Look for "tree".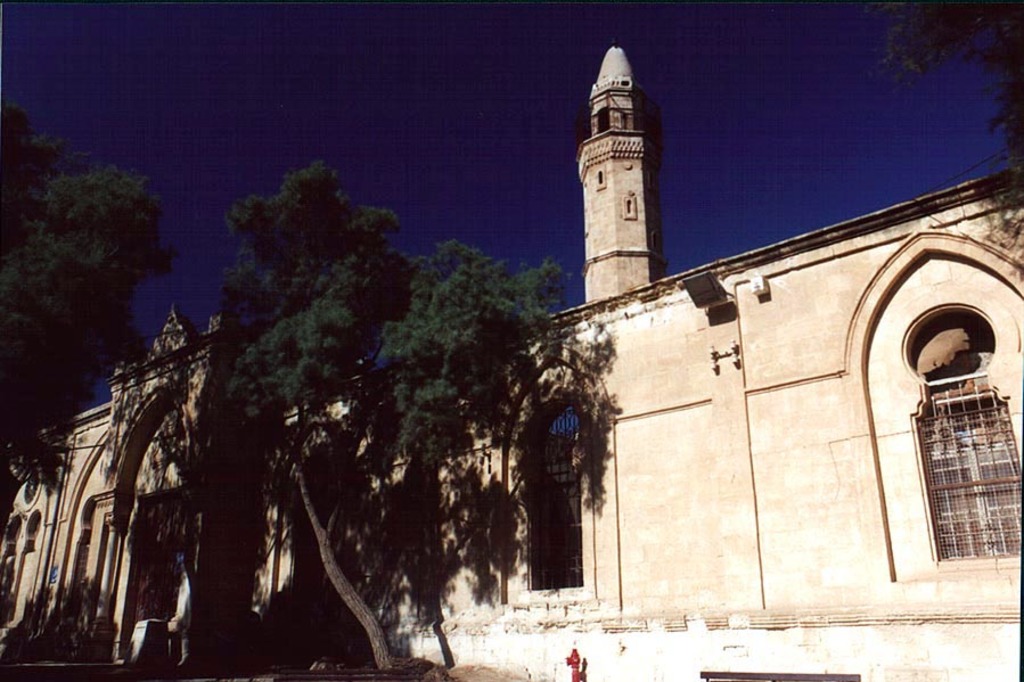
Found: select_region(213, 151, 579, 674).
